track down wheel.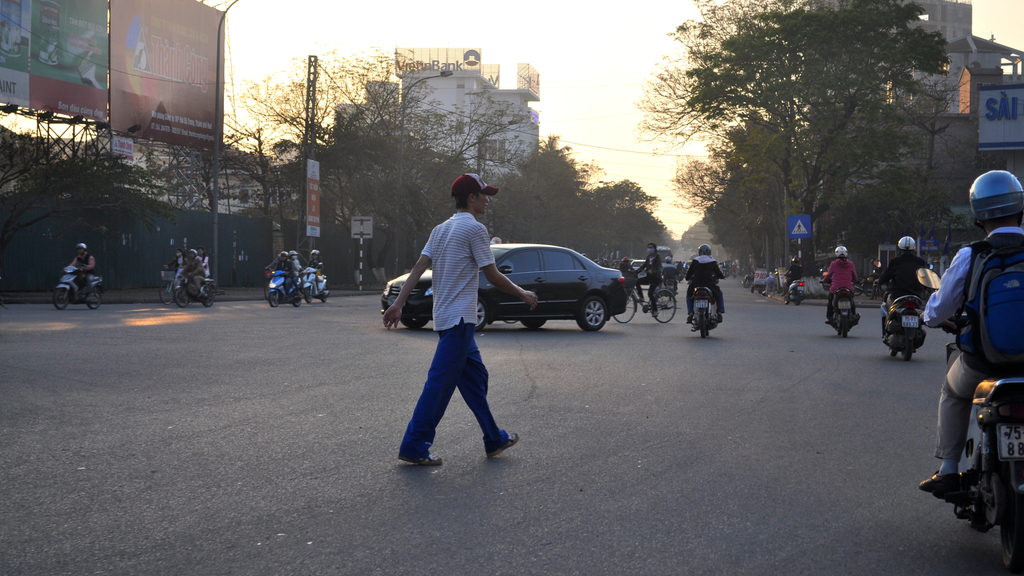
Tracked to BBox(1001, 522, 1023, 573).
